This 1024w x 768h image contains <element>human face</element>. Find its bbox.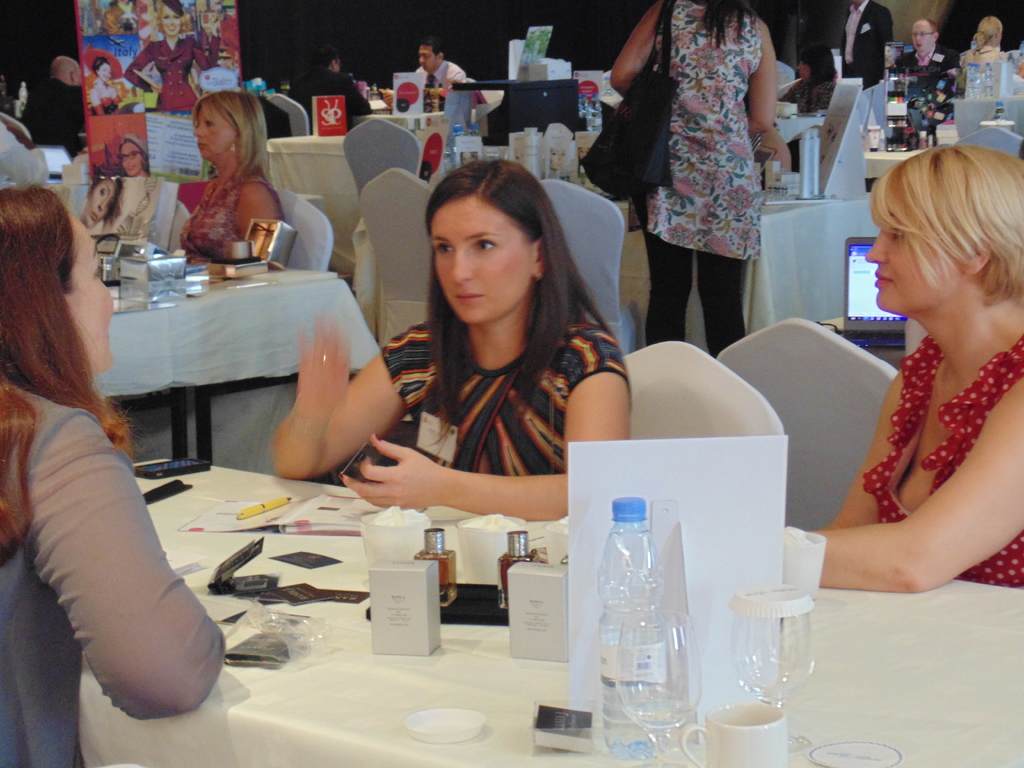
[left=95, top=64, right=114, bottom=80].
